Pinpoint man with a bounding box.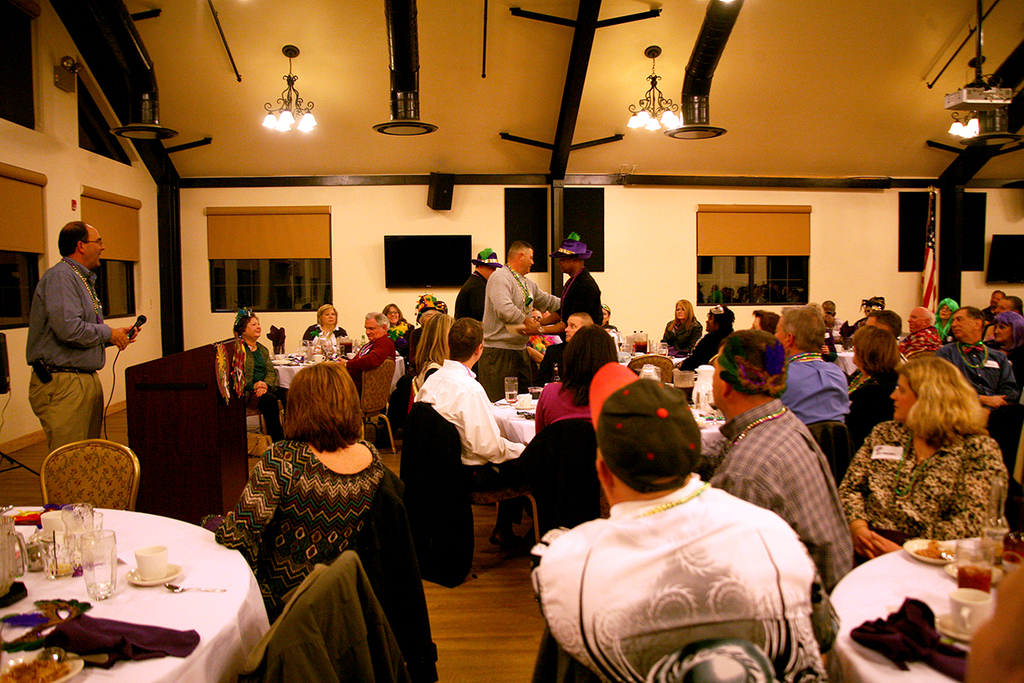
crop(455, 243, 505, 327).
